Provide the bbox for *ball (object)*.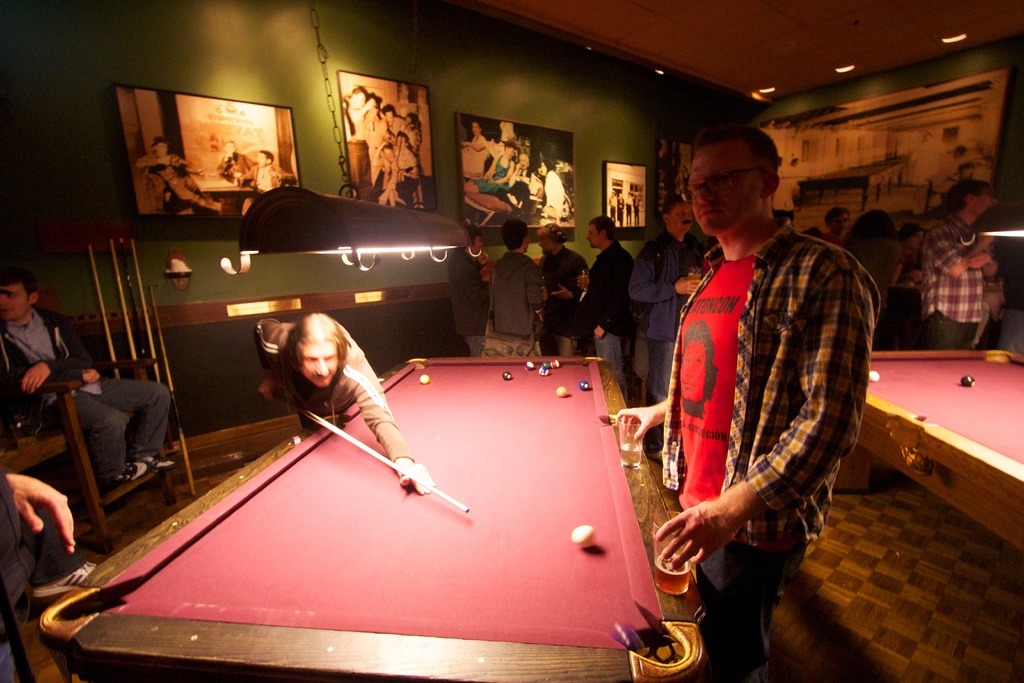
Rect(423, 375, 428, 384).
